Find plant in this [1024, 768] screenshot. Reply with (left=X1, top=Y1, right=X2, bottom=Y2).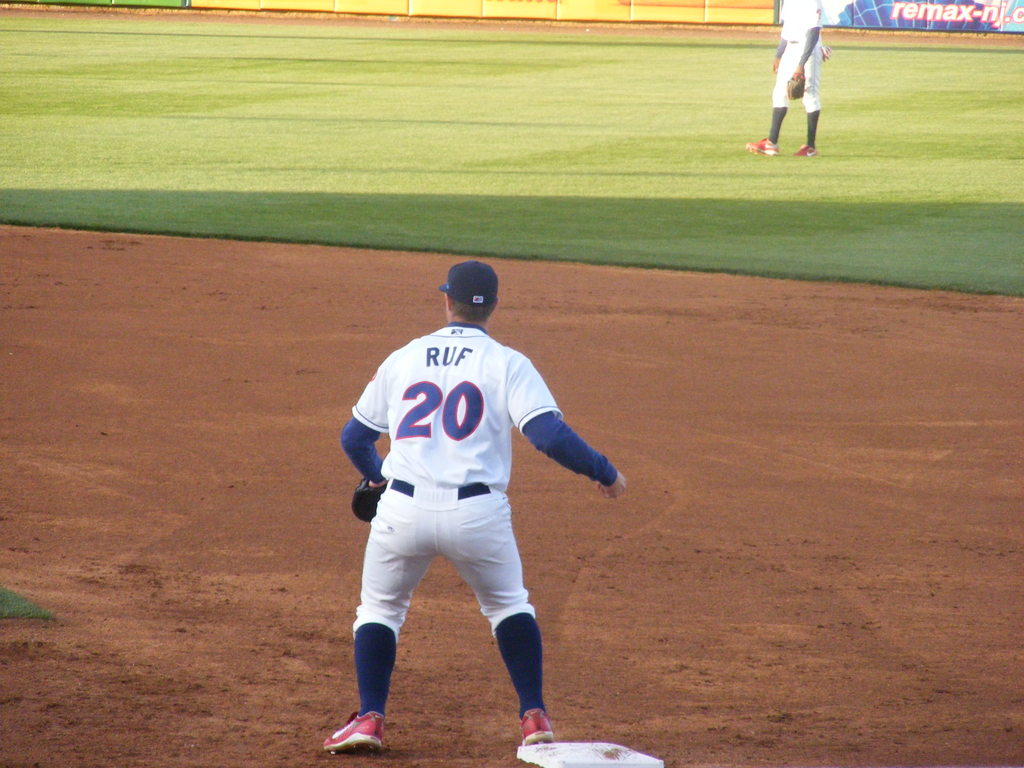
(left=0, top=575, right=54, bottom=624).
